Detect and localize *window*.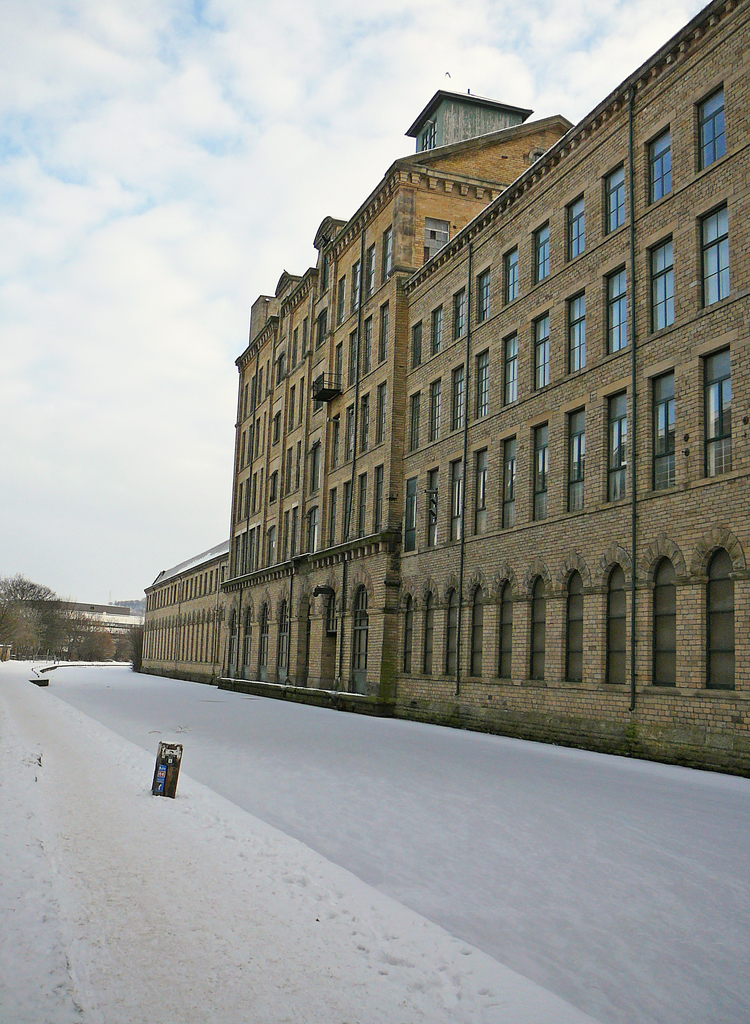
Localized at 358, 396, 371, 458.
